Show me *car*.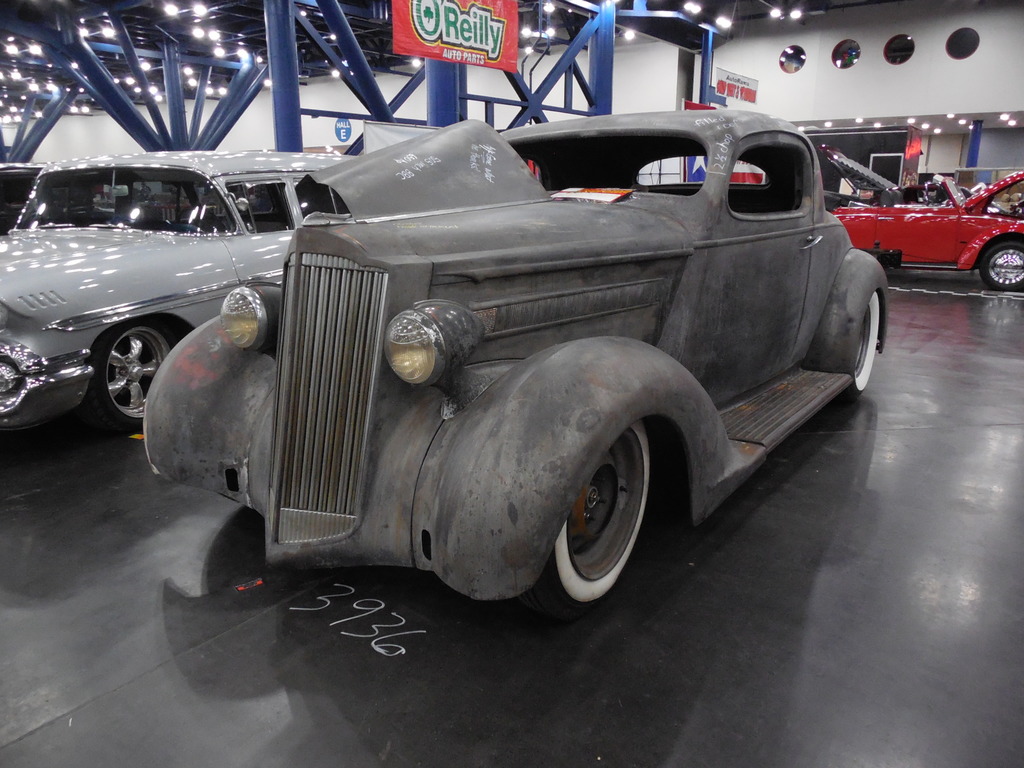
*car* is here: [0, 161, 45, 252].
